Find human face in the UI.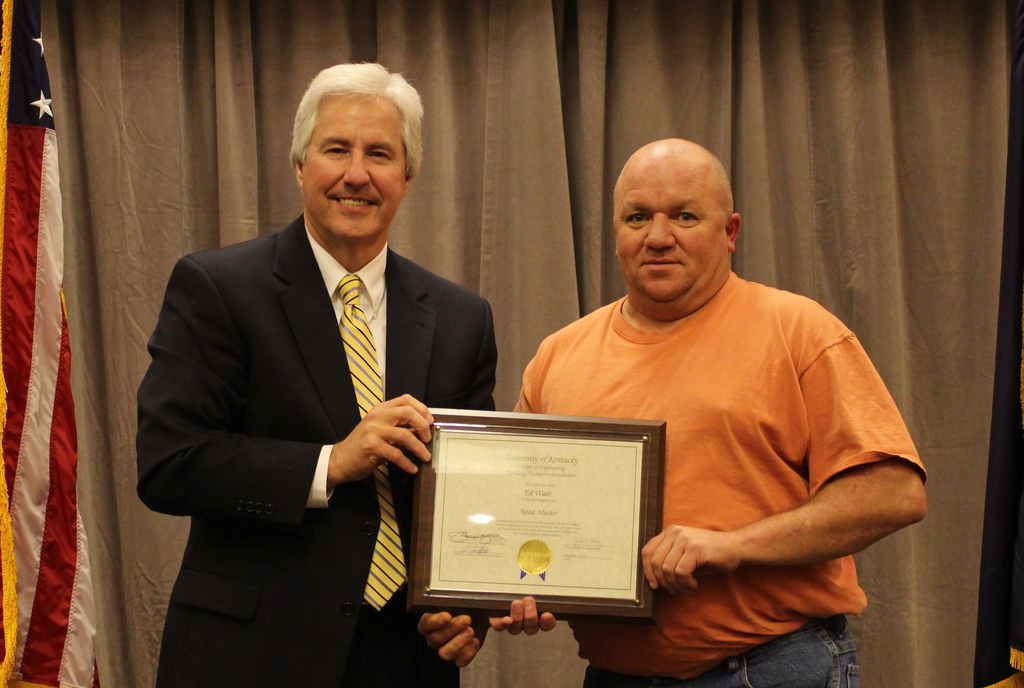
UI element at [303,89,410,240].
